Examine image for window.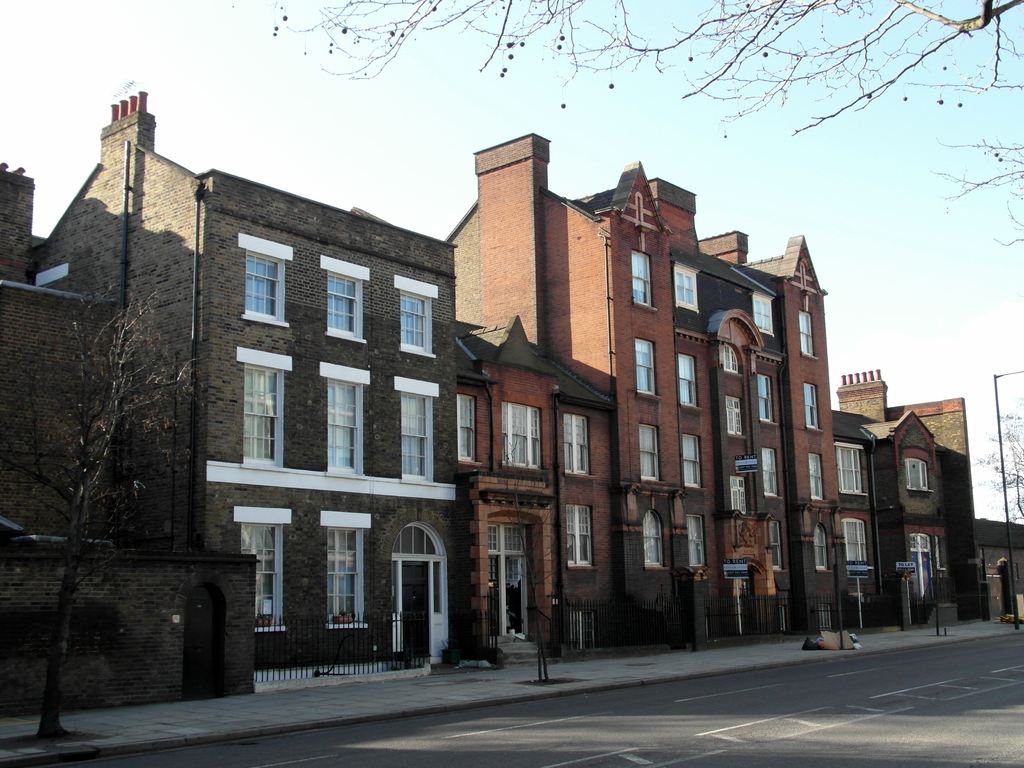
Examination result: box(716, 388, 749, 441).
